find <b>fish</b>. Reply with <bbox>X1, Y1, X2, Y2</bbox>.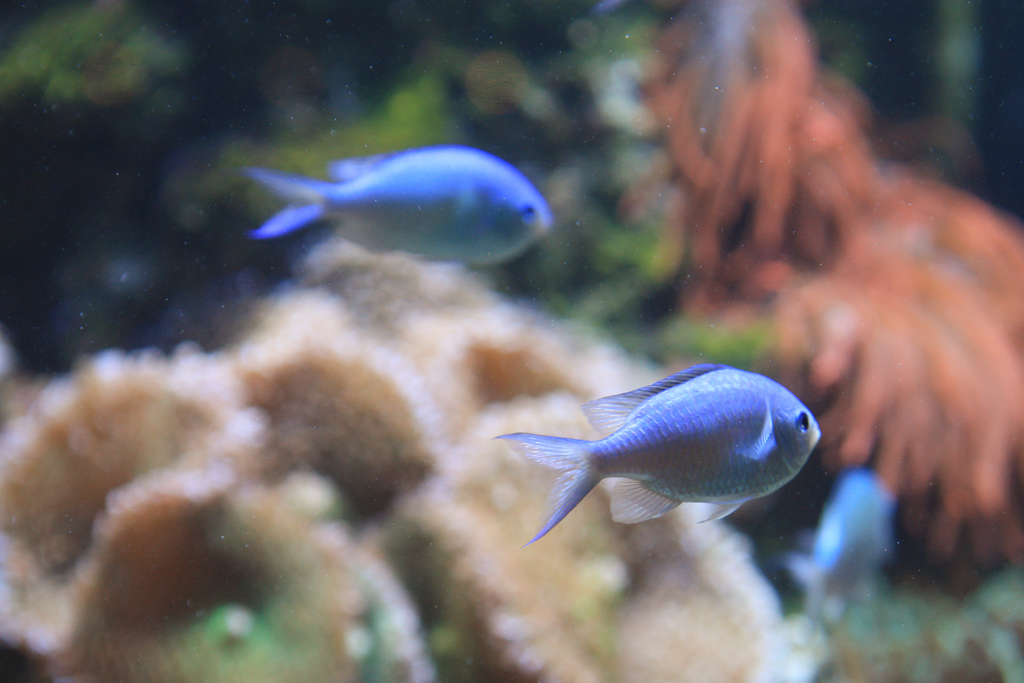
<bbox>504, 361, 824, 548</bbox>.
